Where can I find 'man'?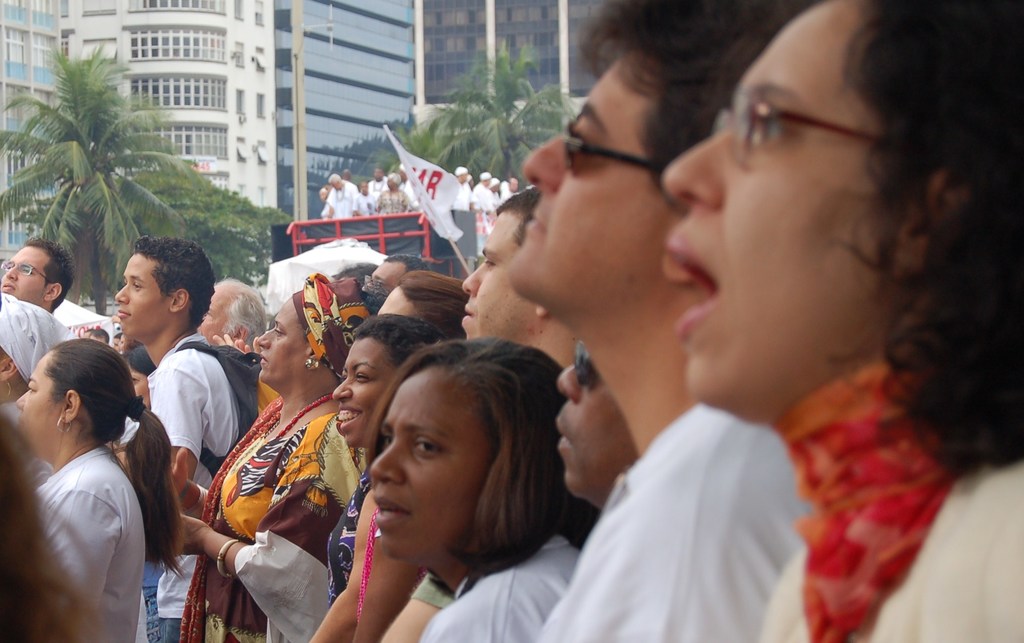
You can find it at x1=371, y1=172, x2=384, y2=203.
